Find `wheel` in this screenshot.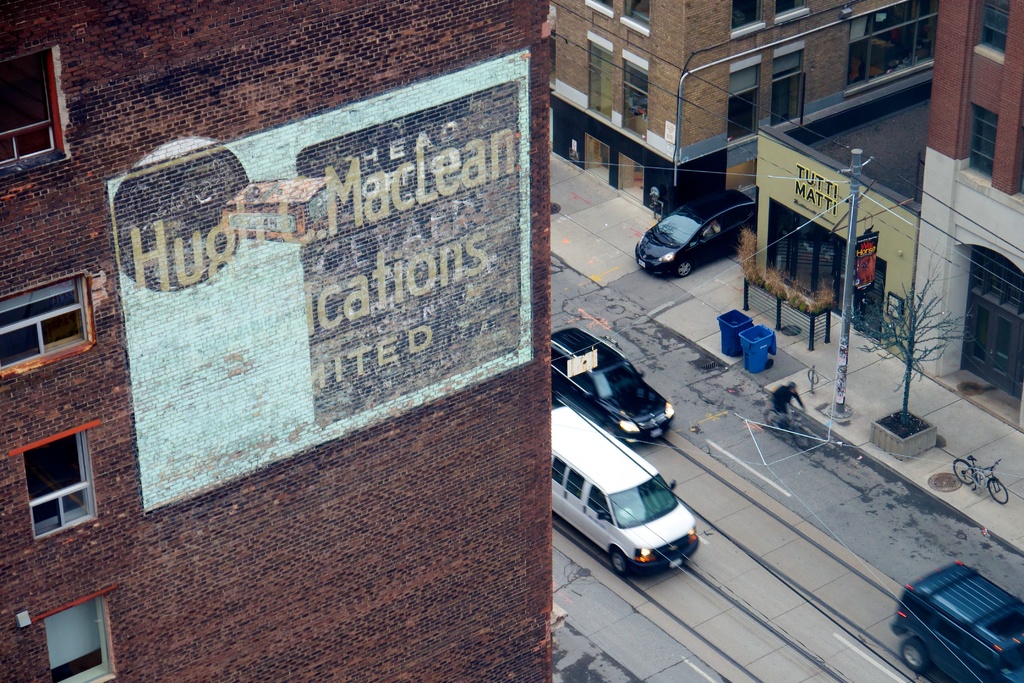
The bounding box for `wheel` is (899, 637, 929, 672).
